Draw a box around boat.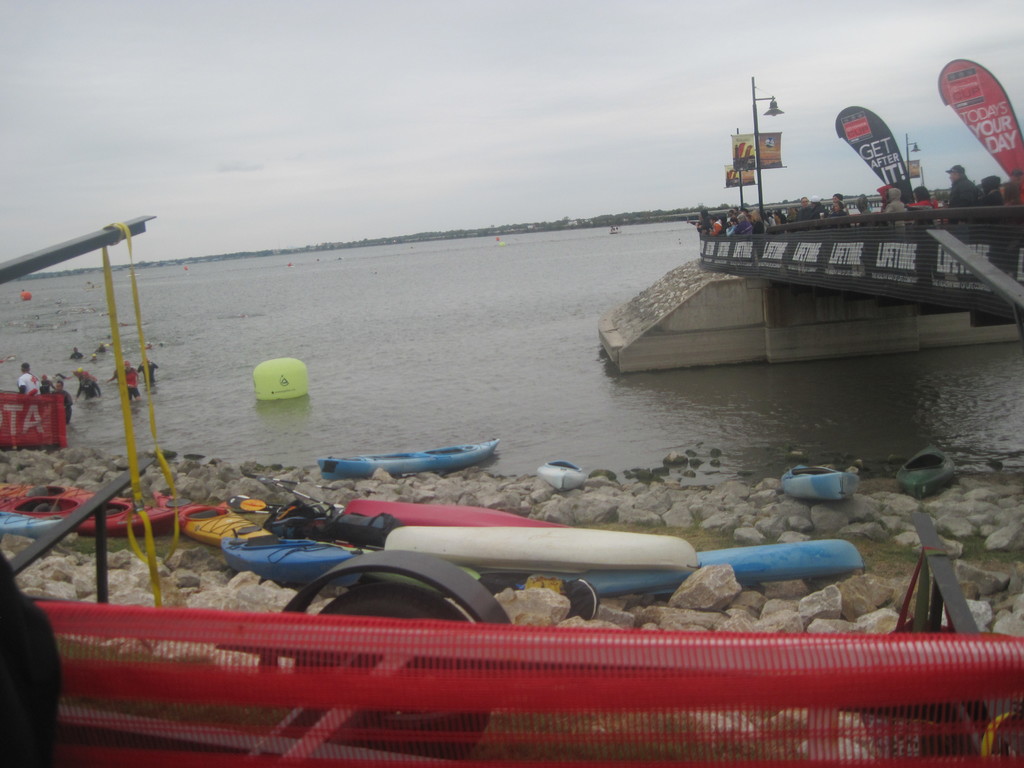
(left=610, top=228, right=623, bottom=236).
